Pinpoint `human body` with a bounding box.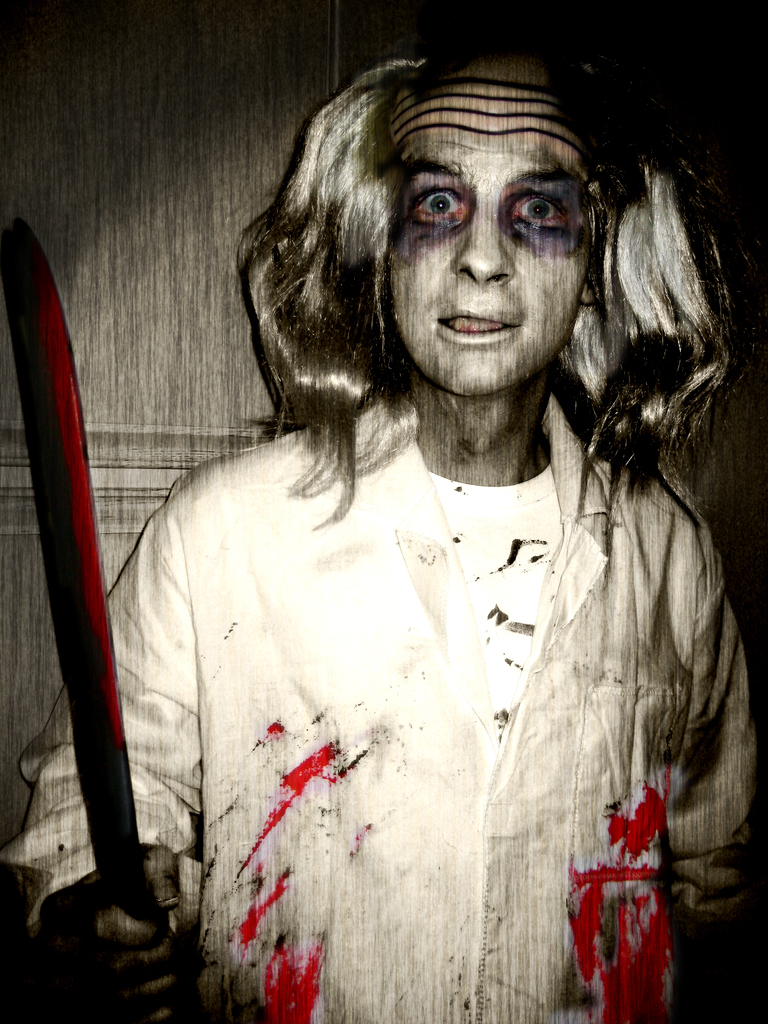
x1=36 y1=49 x2=749 y2=954.
